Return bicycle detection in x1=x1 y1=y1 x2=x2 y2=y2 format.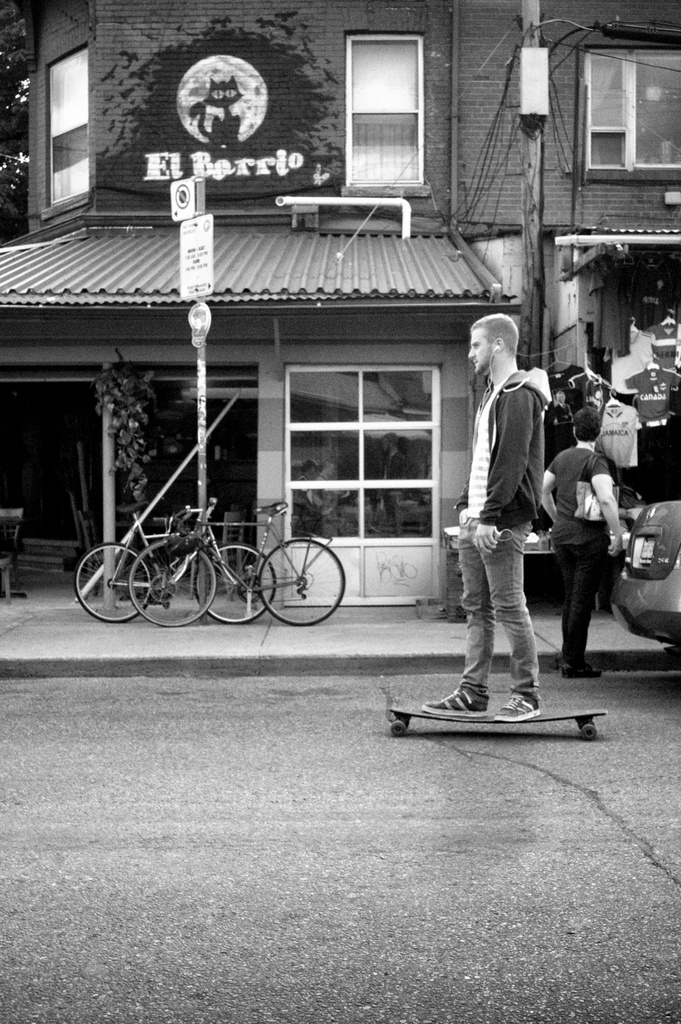
x1=69 y1=509 x2=274 y2=633.
